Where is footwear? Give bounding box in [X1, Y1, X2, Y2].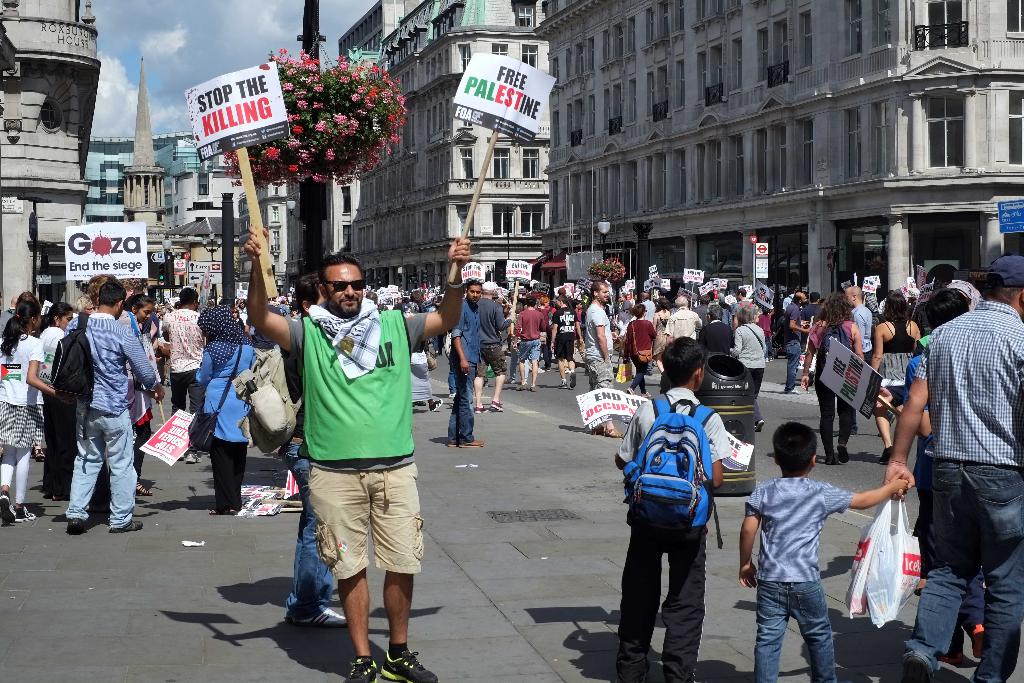
[472, 403, 489, 412].
